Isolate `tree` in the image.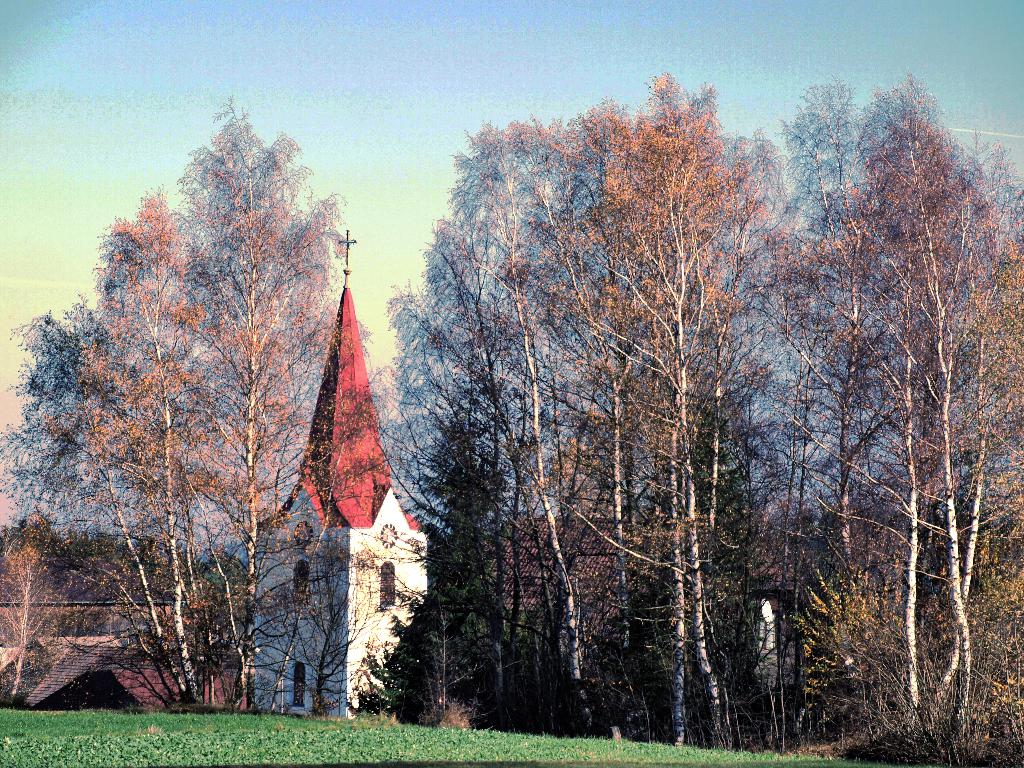
Isolated region: bbox=(387, 223, 519, 692).
